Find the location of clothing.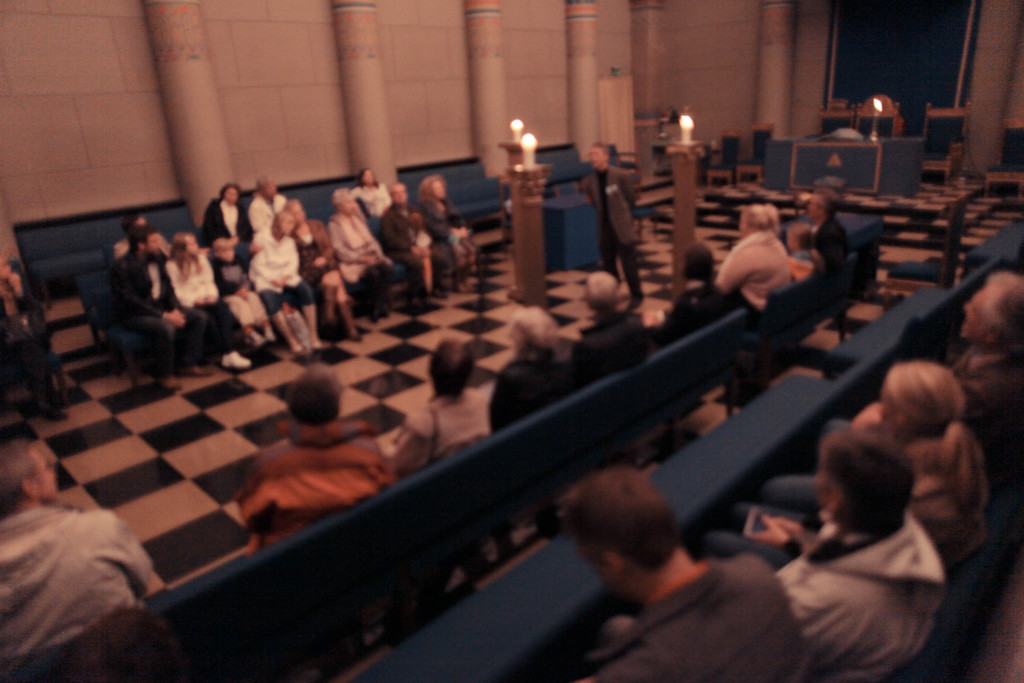
Location: <region>386, 390, 496, 473</region>.
